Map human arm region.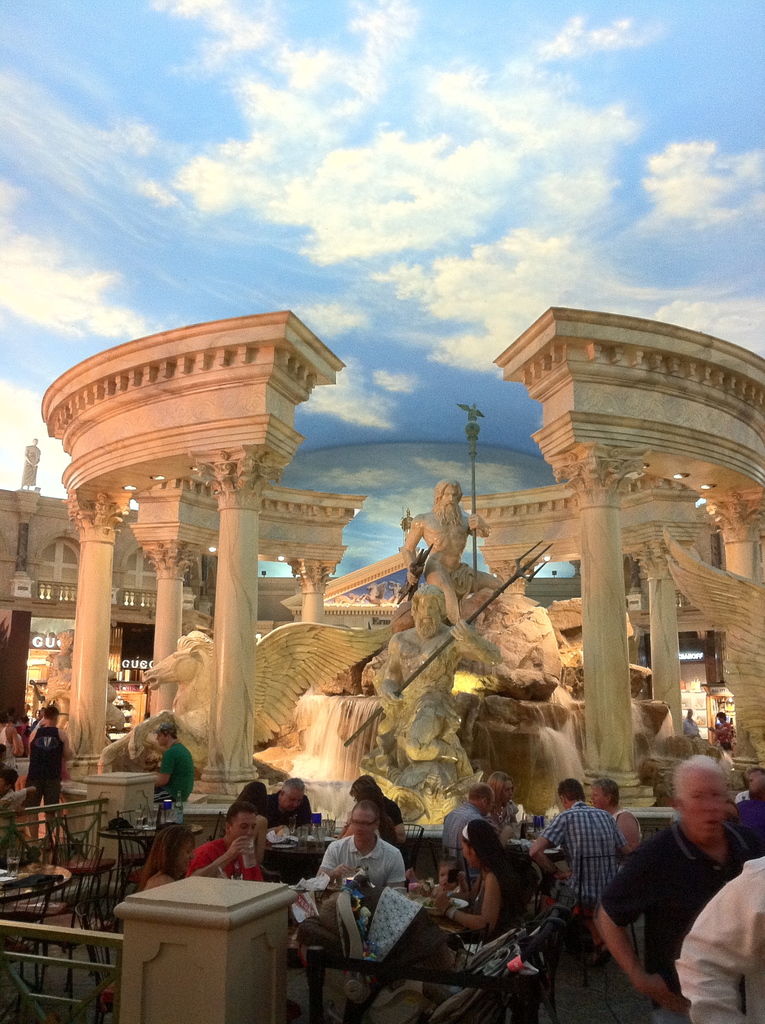
Mapped to pyautogui.locateOnScreen(65, 735, 74, 757).
